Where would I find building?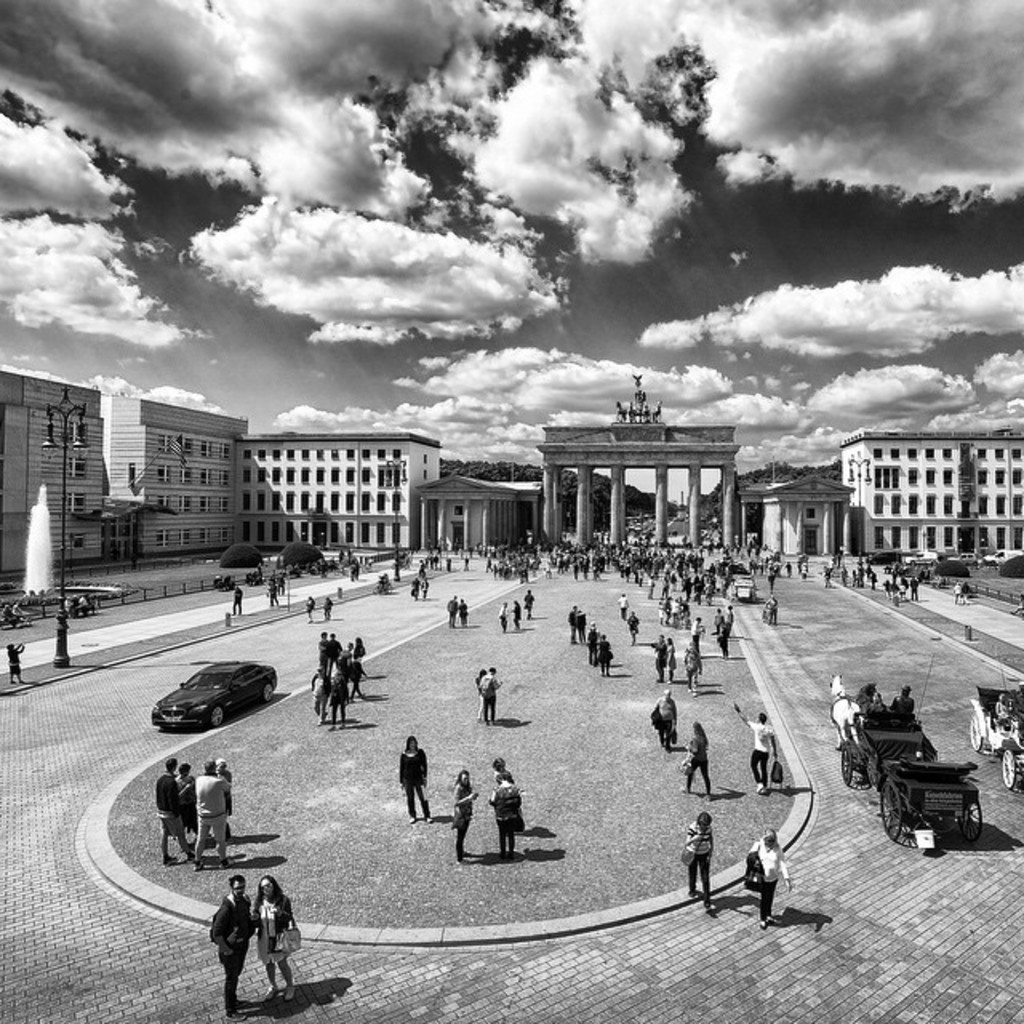
At x1=739, y1=474, x2=859, y2=558.
